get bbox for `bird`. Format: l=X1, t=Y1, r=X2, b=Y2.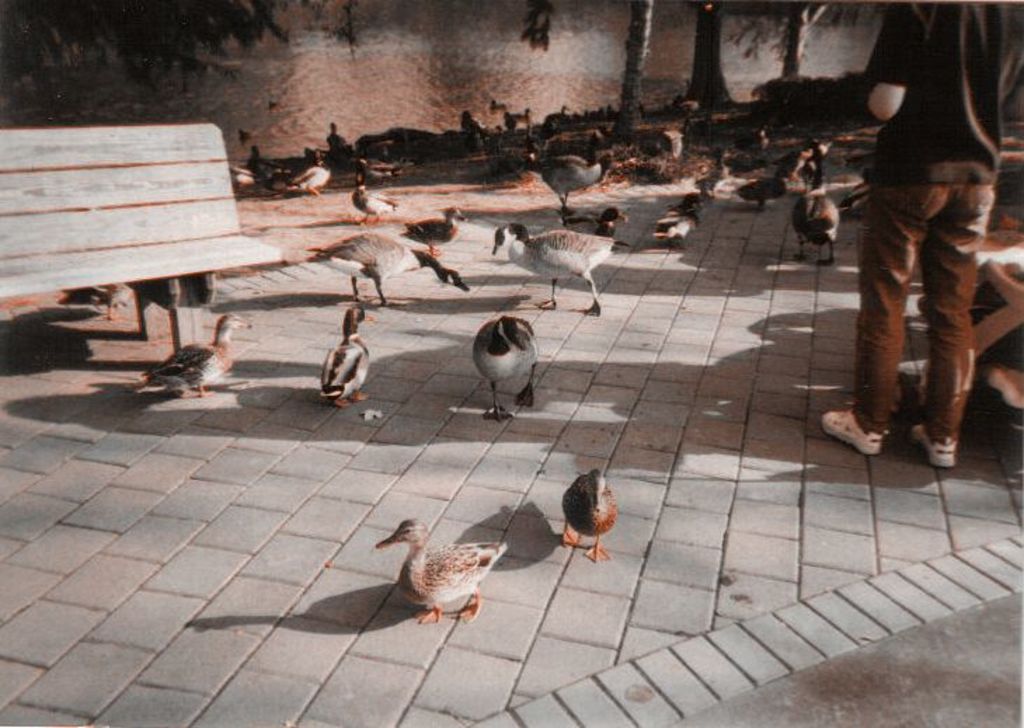
l=558, t=443, r=623, b=574.
